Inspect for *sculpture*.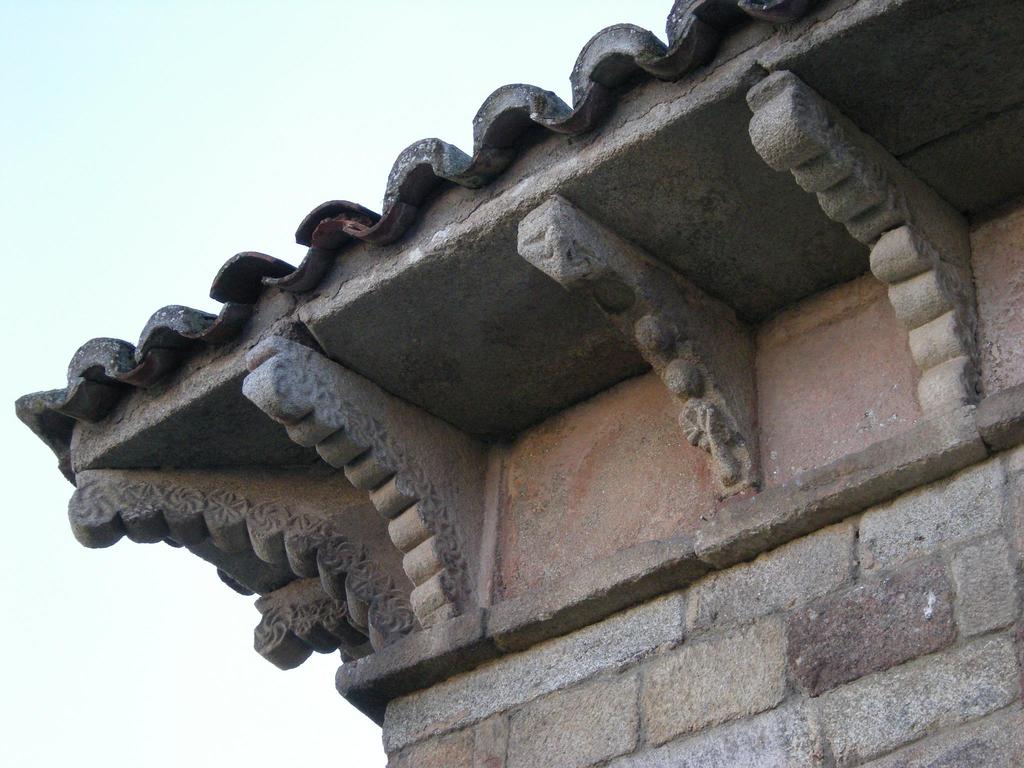
Inspection: {"x1": 65, "y1": 0, "x2": 956, "y2": 710}.
